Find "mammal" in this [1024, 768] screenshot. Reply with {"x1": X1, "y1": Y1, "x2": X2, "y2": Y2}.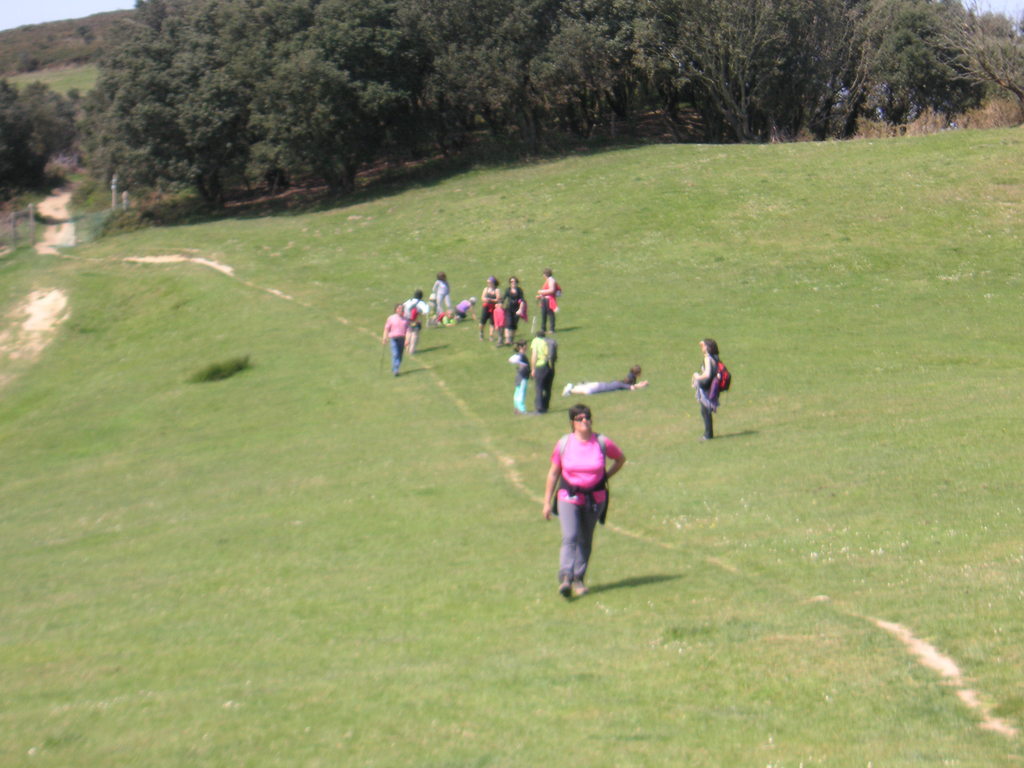
{"x1": 444, "y1": 296, "x2": 479, "y2": 324}.
